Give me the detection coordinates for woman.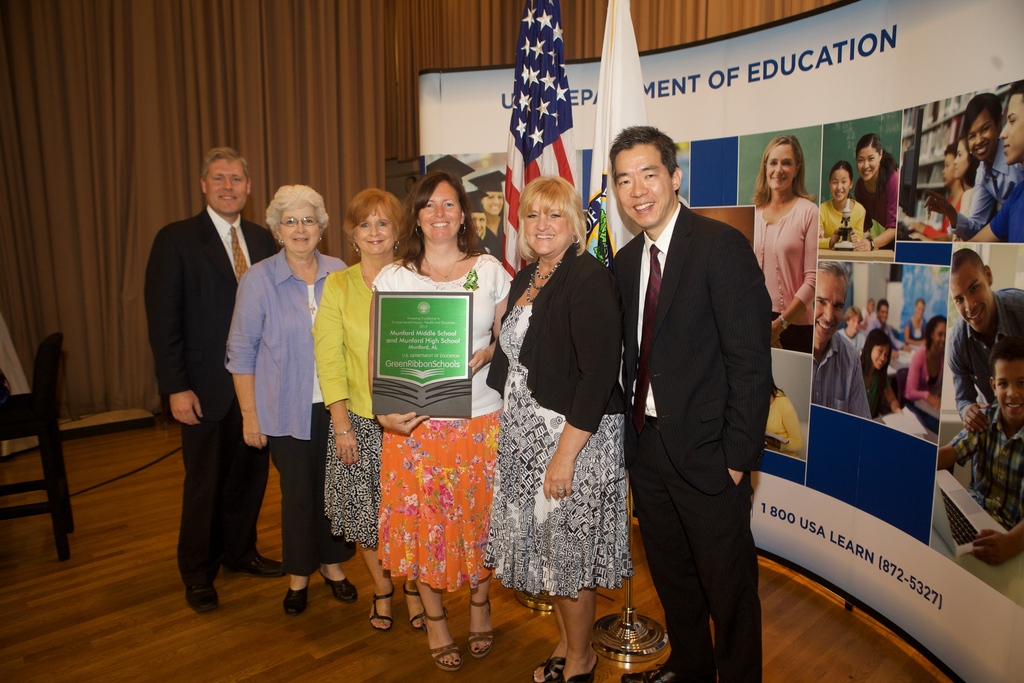
[left=469, top=168, right=505, bottom=261].
